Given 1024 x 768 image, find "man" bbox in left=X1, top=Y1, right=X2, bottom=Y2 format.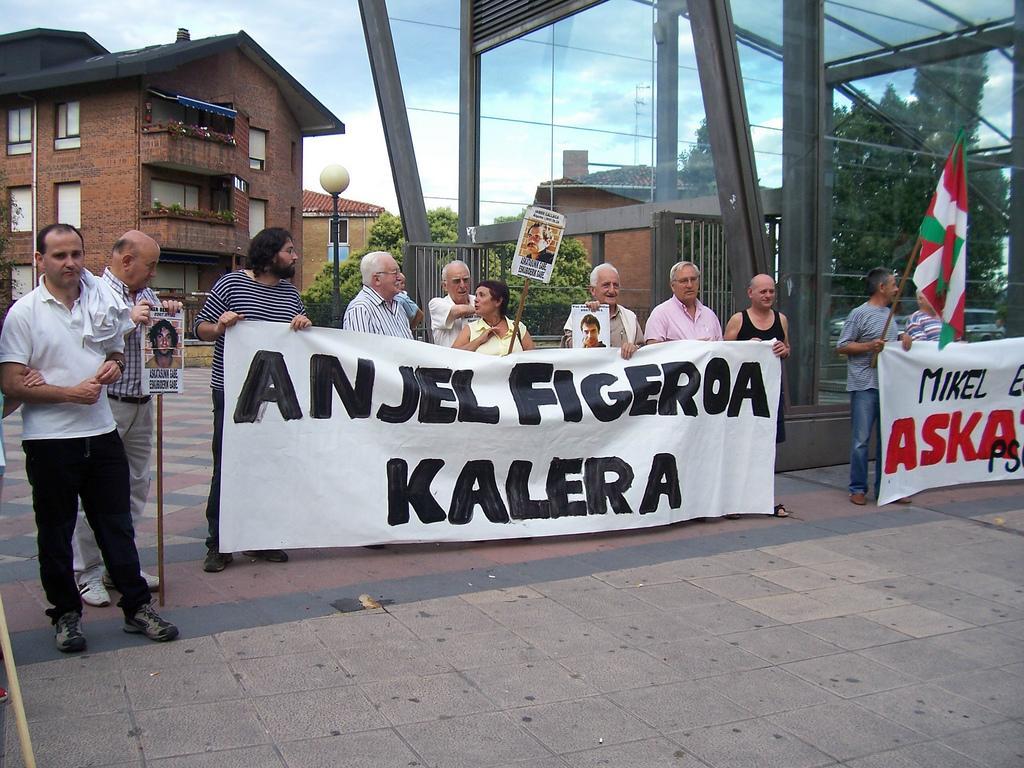
left=643, top=261, right=722, bottom=522.
